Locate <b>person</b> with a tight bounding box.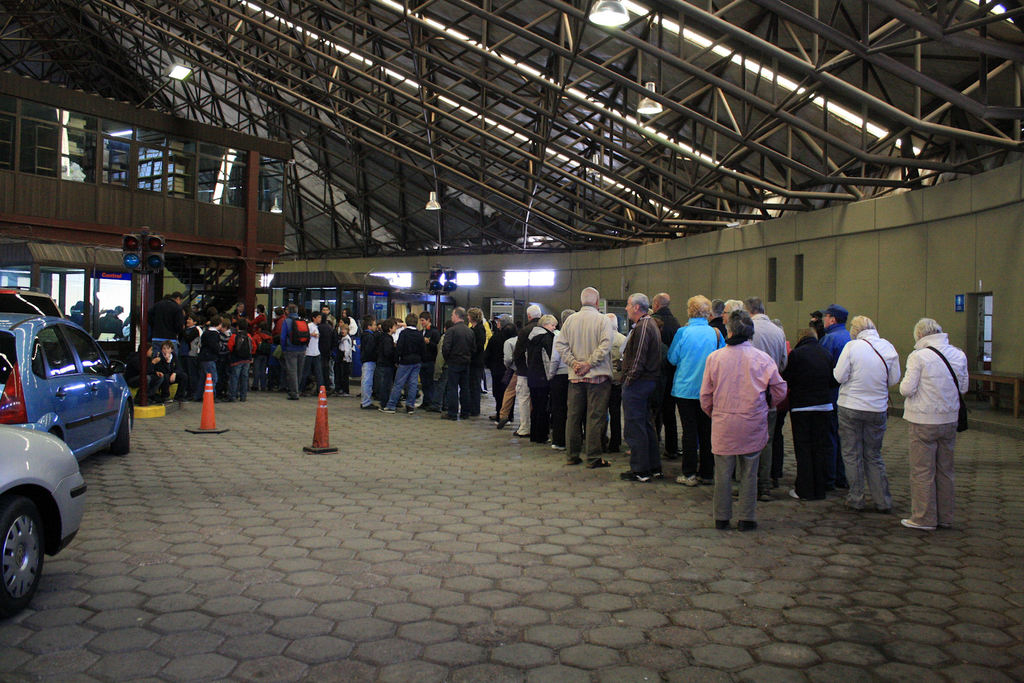
box=[486, 312, 513, 421].
